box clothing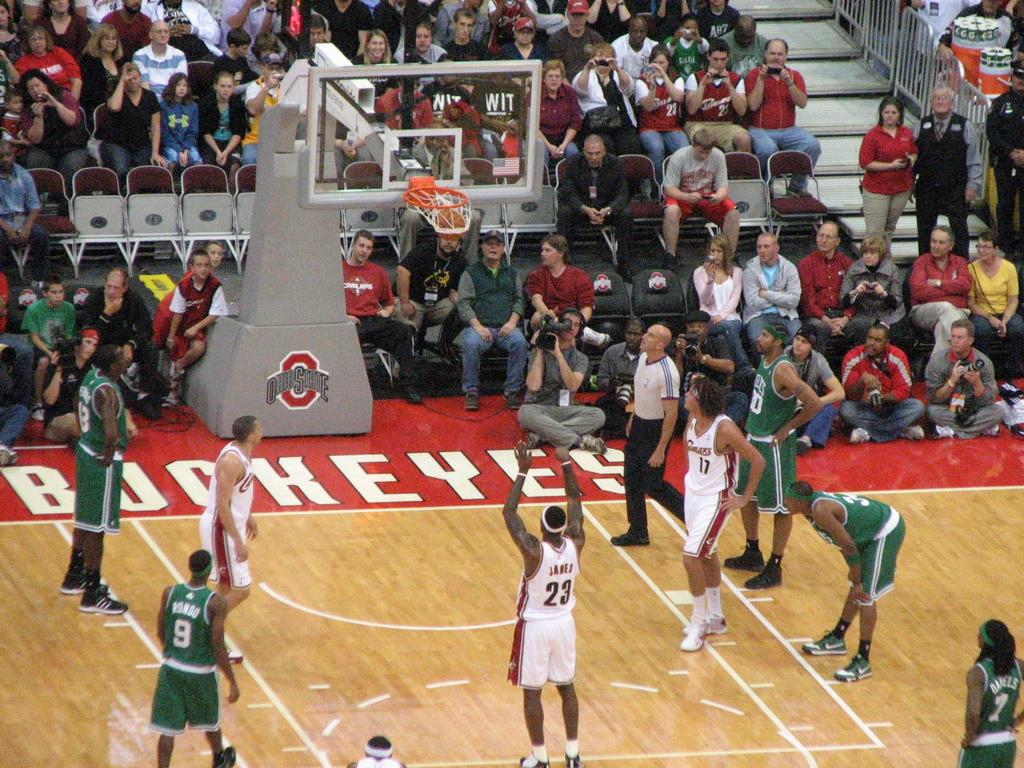
(x1=172, y1=267, x2=228, y2=345)
